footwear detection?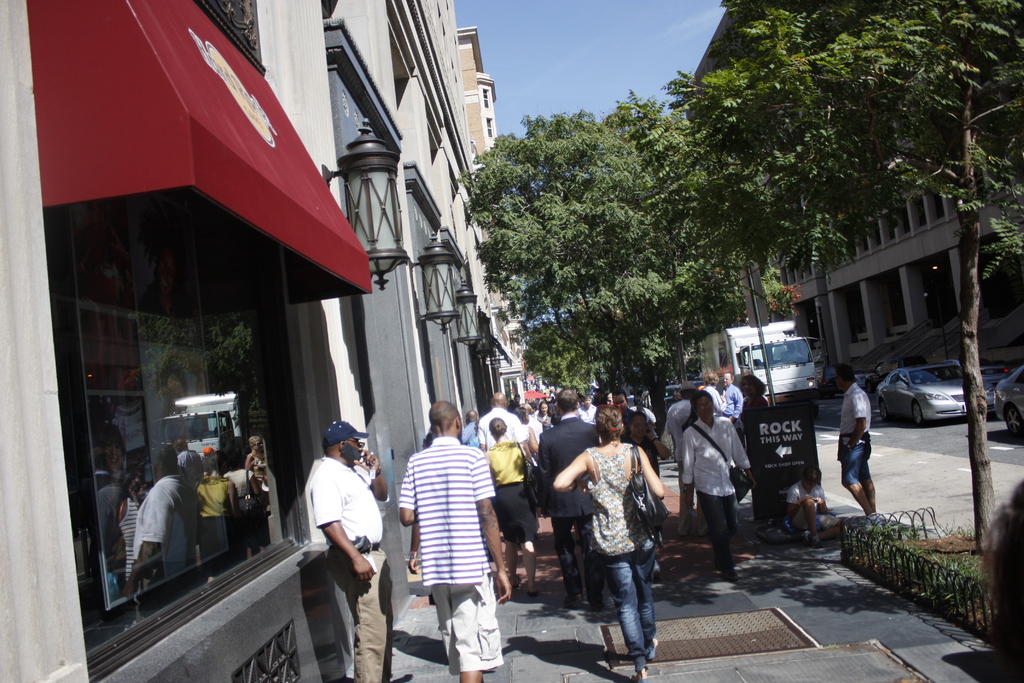
(x1=636, y1=673, x2=645, y2=682)
